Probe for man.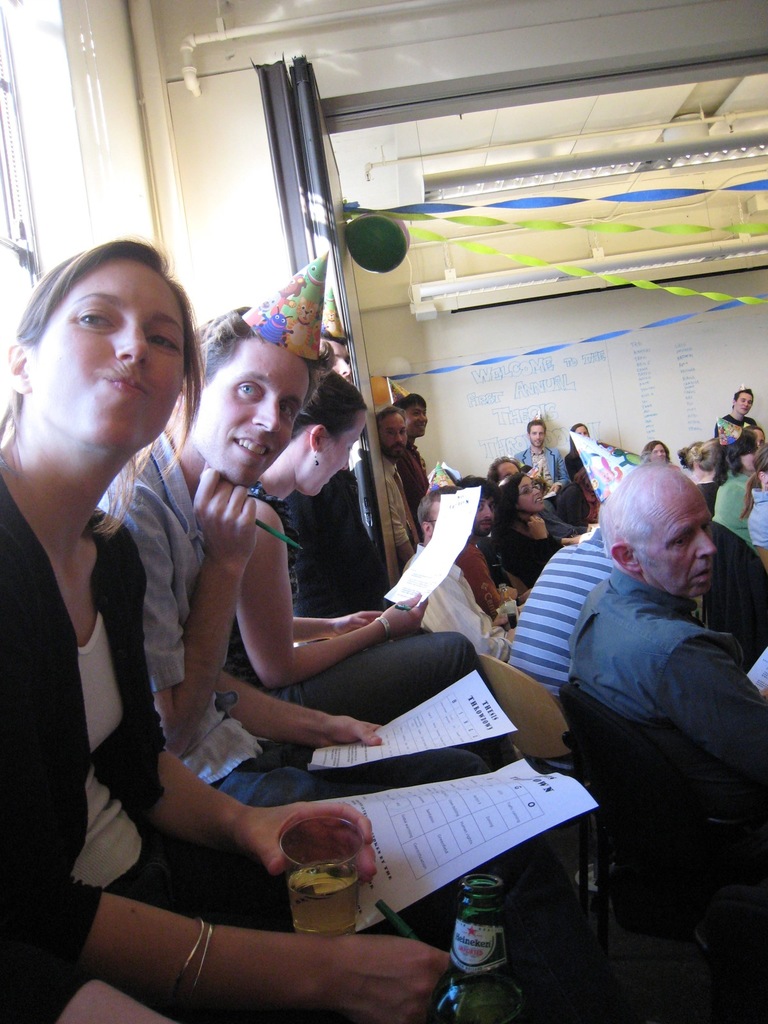
Probe result: [left=513, top=419, right=581, bottom=522].
